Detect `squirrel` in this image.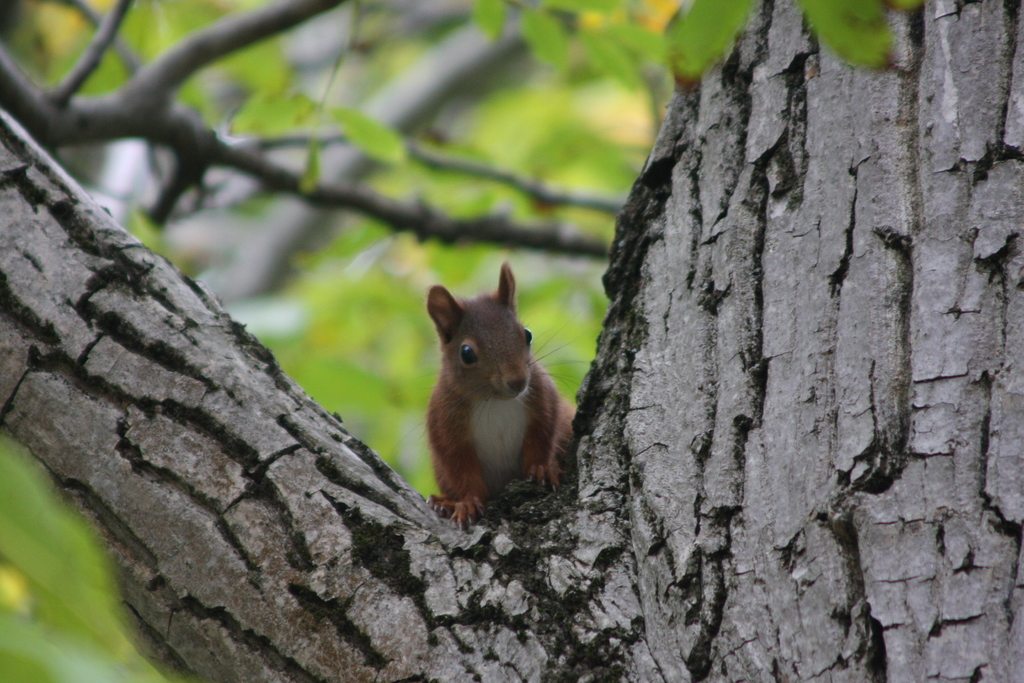
Detection: 422 261 590 530.
